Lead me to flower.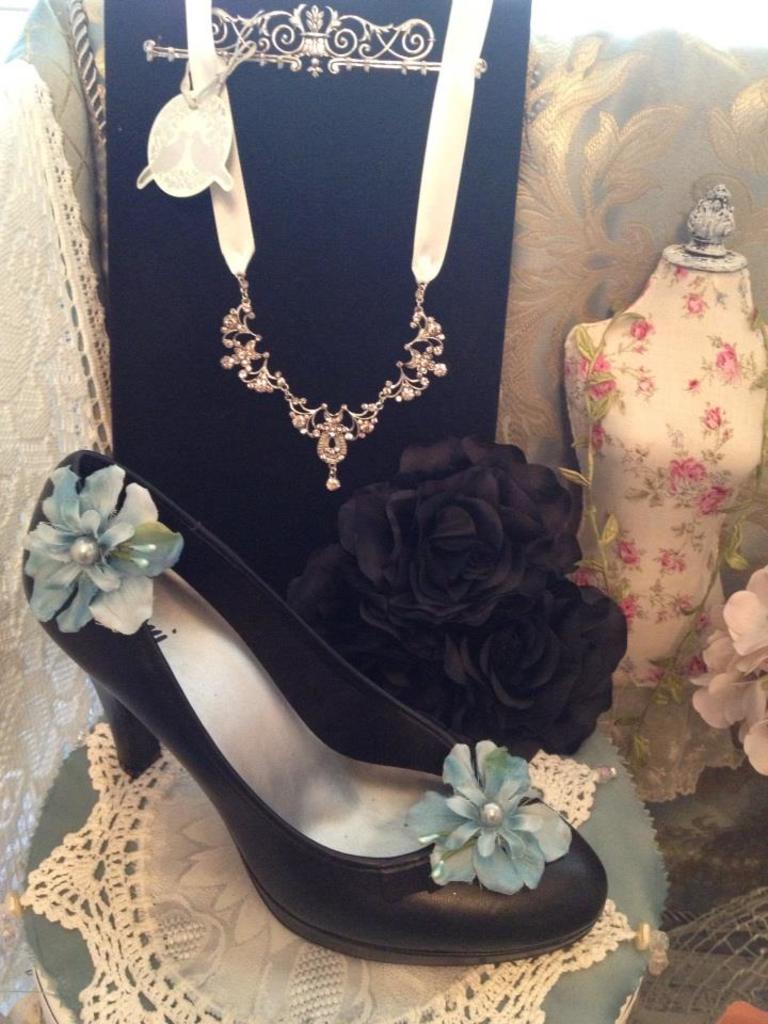
Lead to bbox=(714, 340, 739, 380).
